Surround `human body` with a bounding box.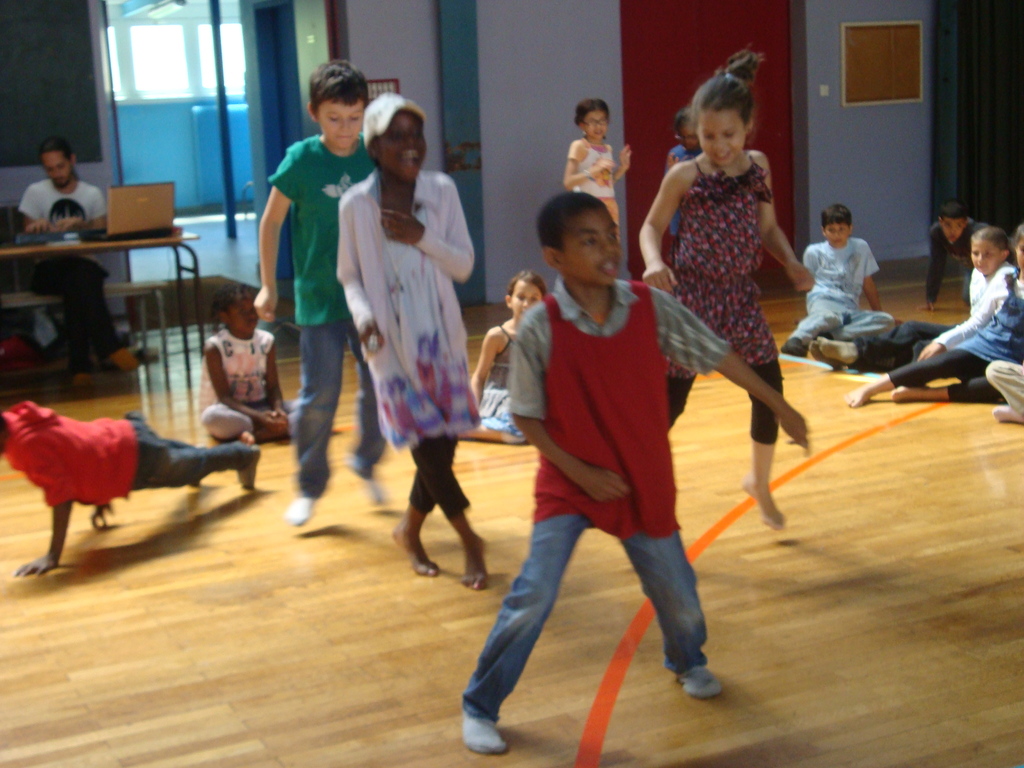
342 166 477 580.
